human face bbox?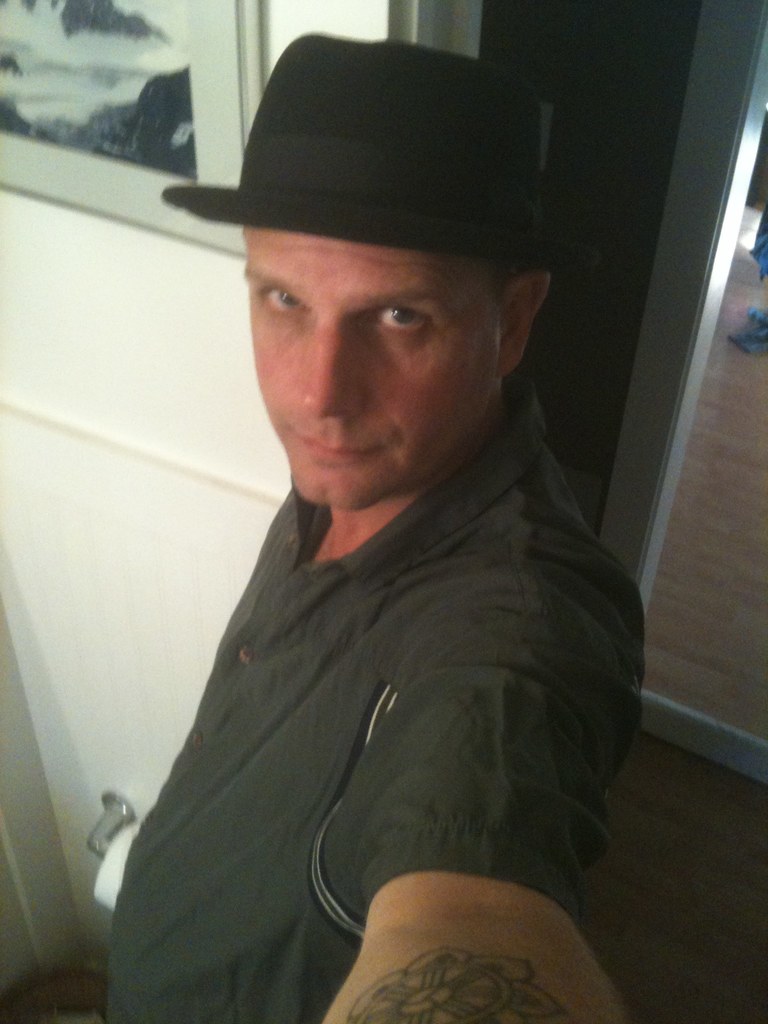
region(240, 228, 495, 503)
